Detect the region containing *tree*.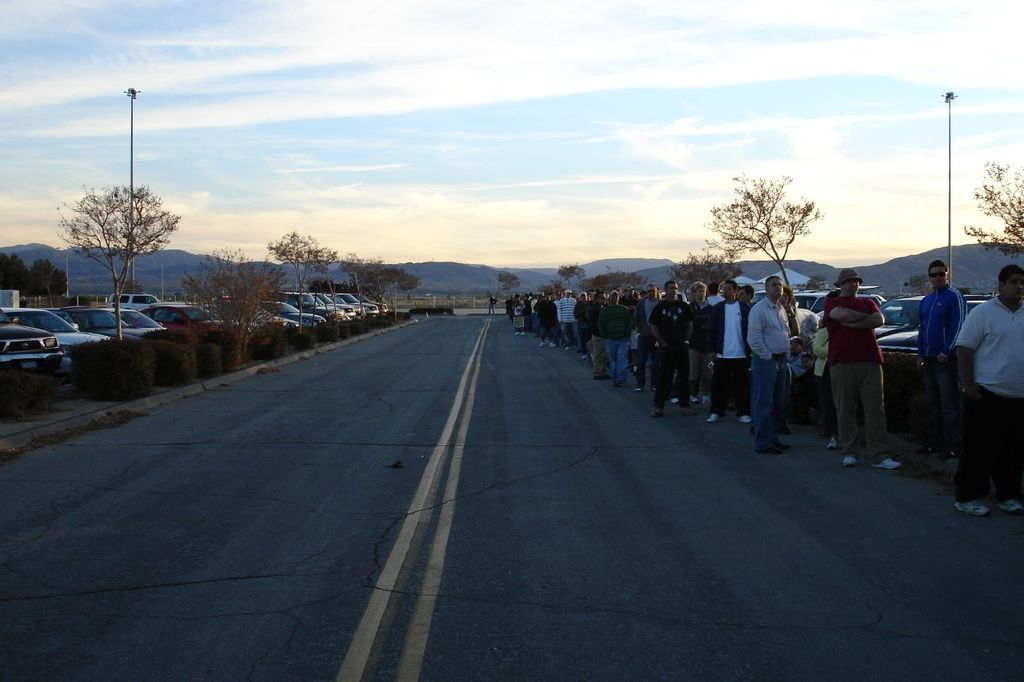
[x1=961, y1=157, x2=1023, y2=262].
